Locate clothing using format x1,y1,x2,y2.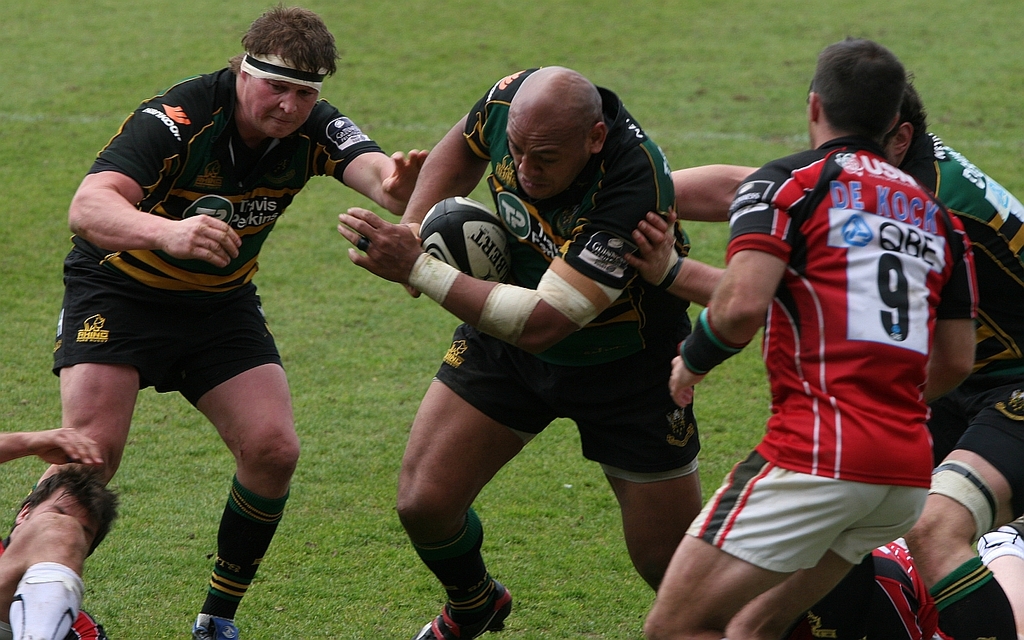
838,533,954,639.
